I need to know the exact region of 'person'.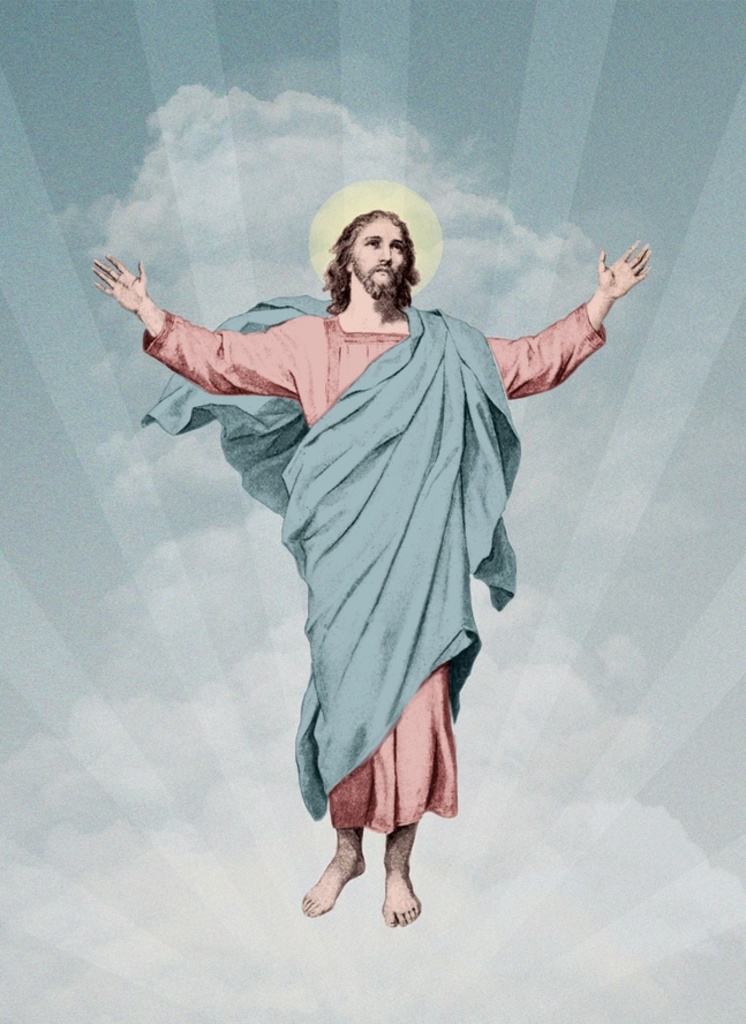
Region: region(83, 204, 649, 935).
